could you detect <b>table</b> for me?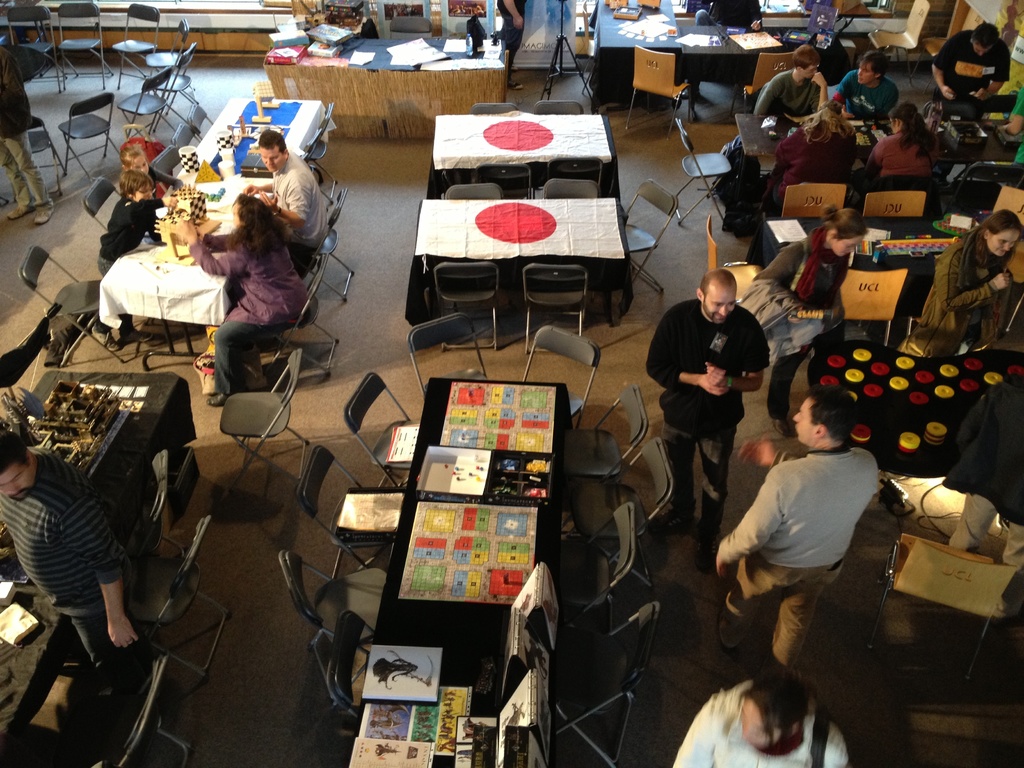
Detection result: bbox(95, 164, 285, 372).
